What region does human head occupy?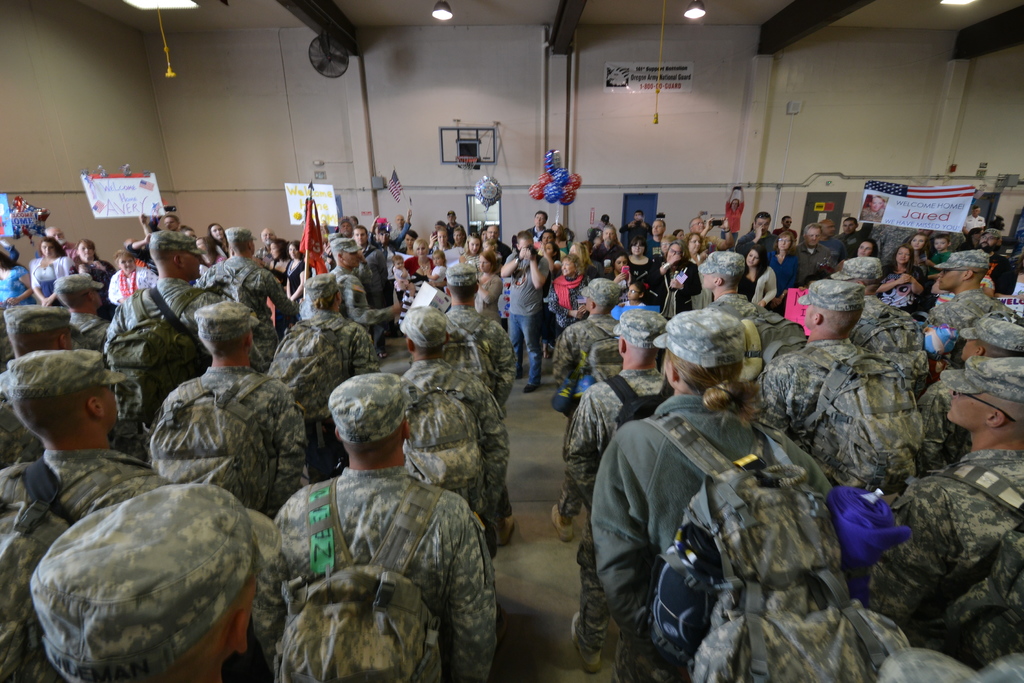
box=[530, 209, 548, 229].
